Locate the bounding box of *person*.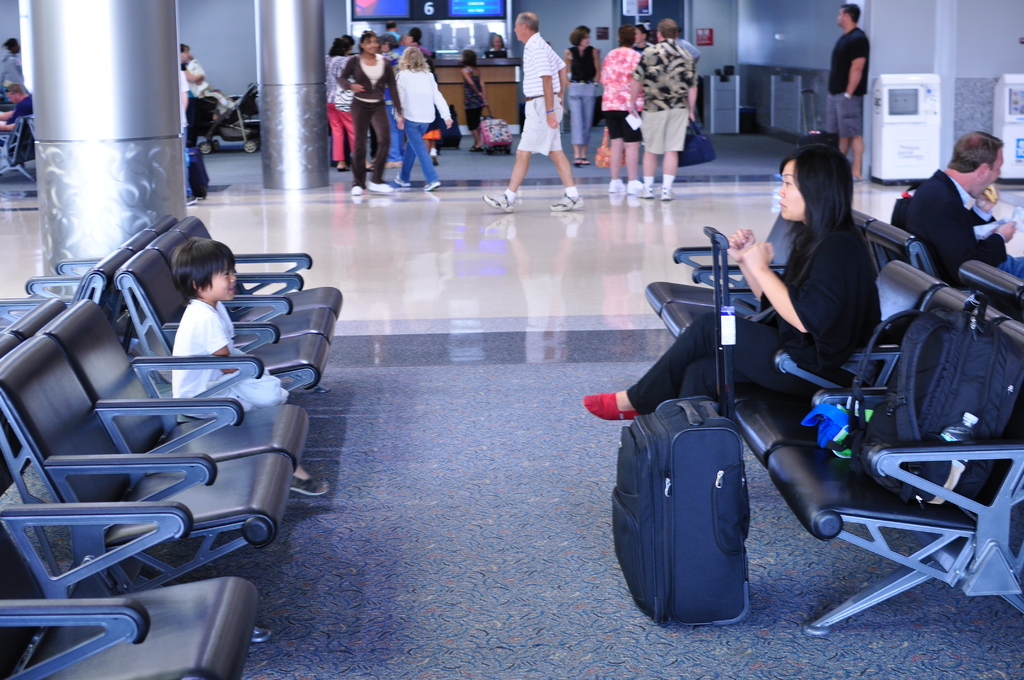
Bounding box: box=[603, 24, 640, 193].
